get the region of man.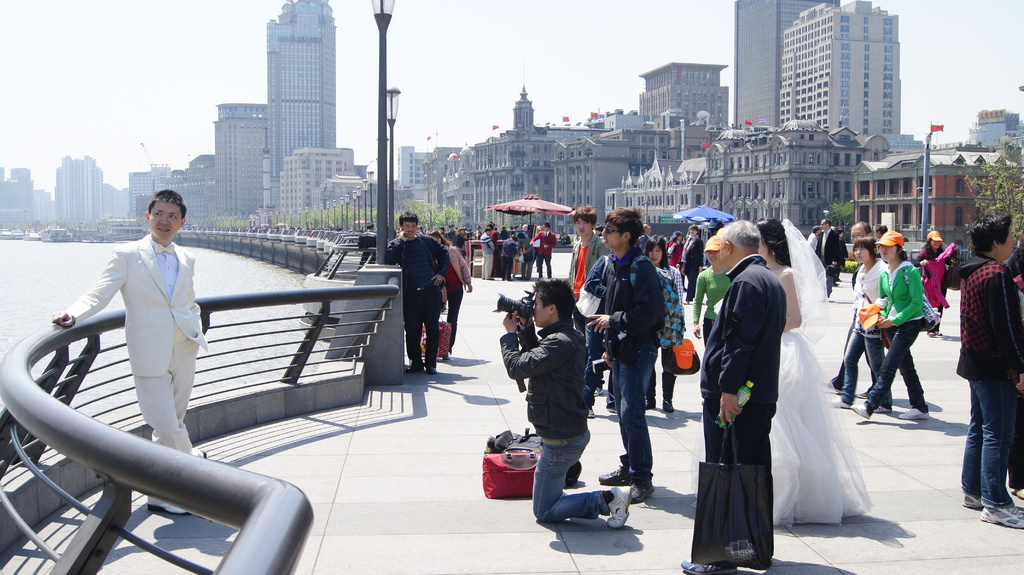
807, 226, 820, 252.
